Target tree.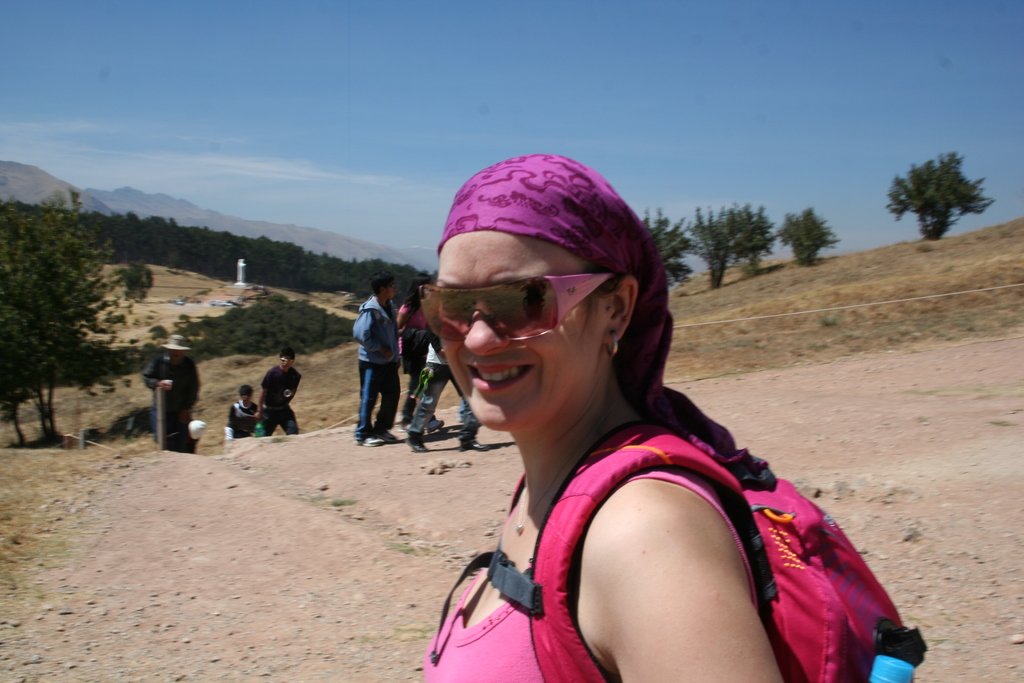
Target region: (685, 202, 785, 288).
